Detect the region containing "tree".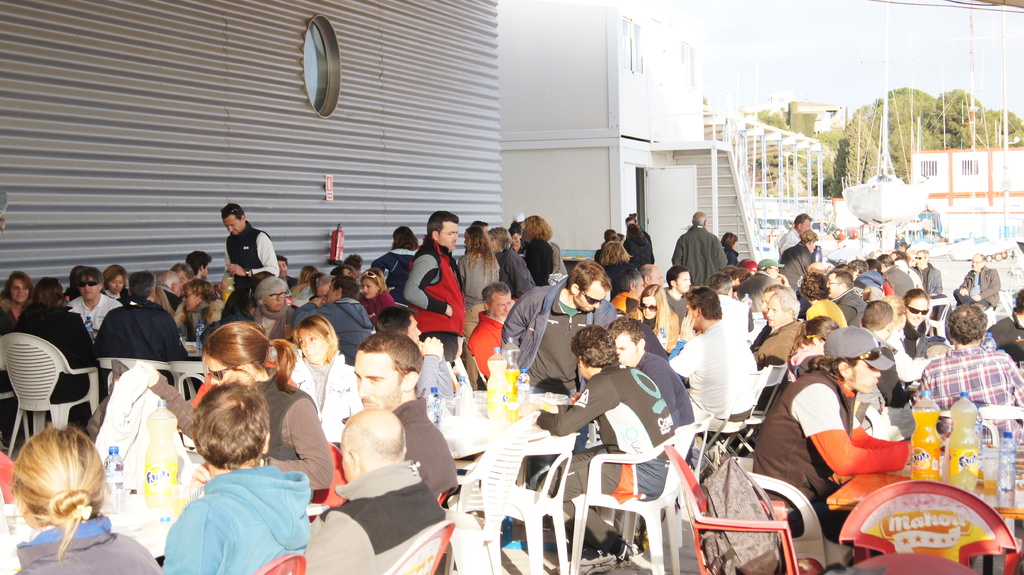
(x1=869, y1=82, x2=945, y2=137).
